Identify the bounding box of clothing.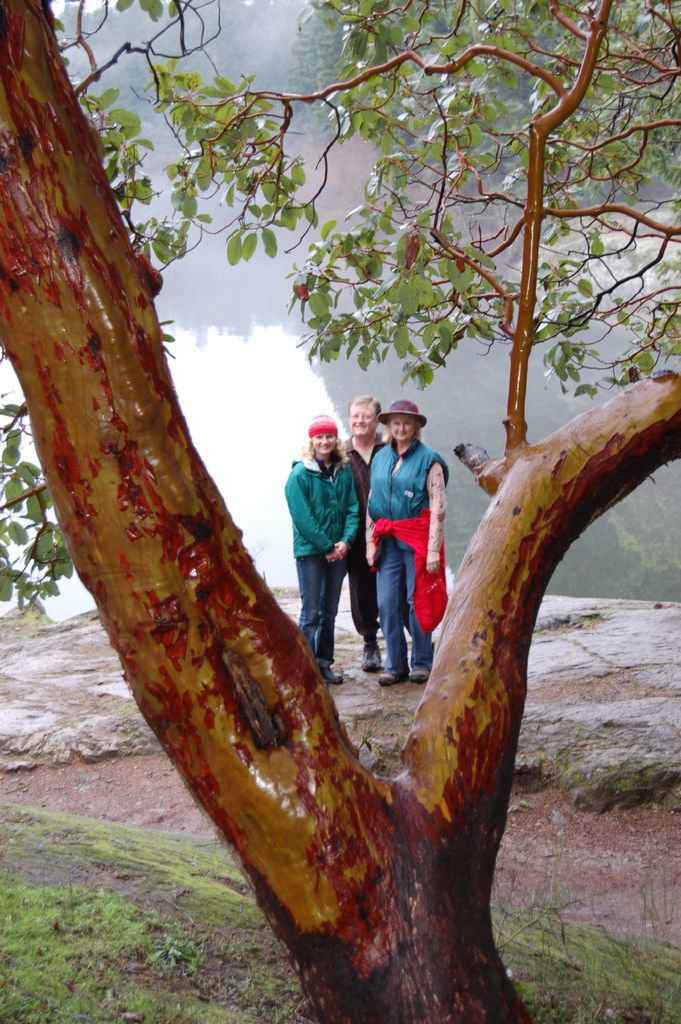
[336,424,389,645].
